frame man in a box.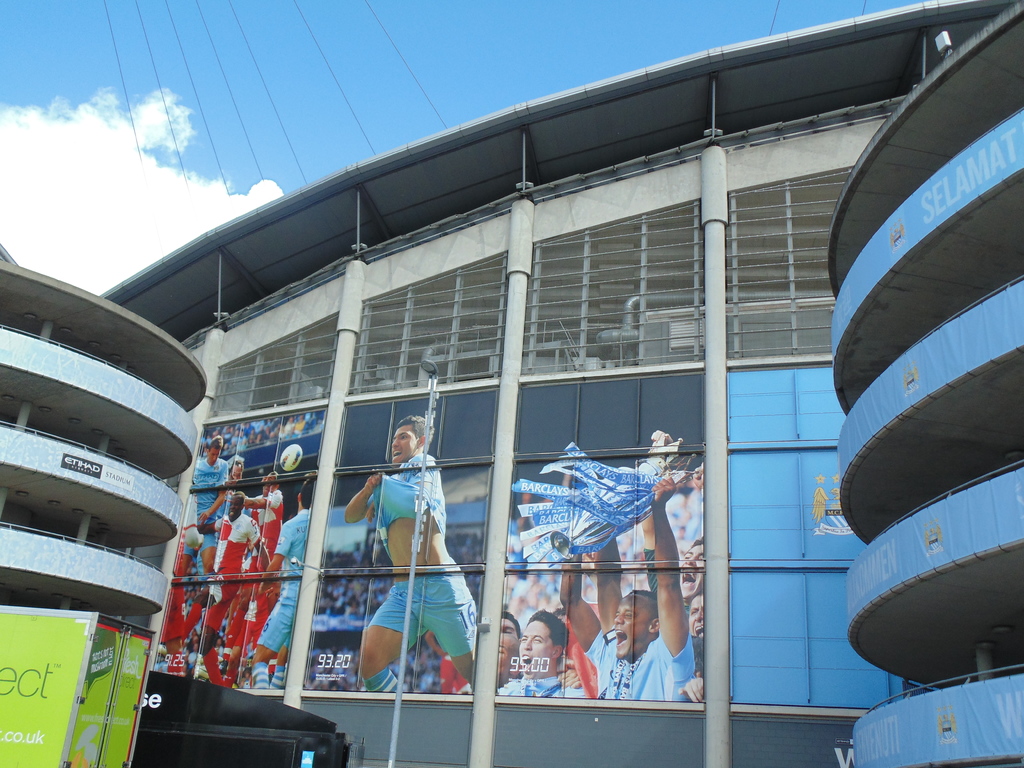
<region>678, 540, 712, 595</region>.
